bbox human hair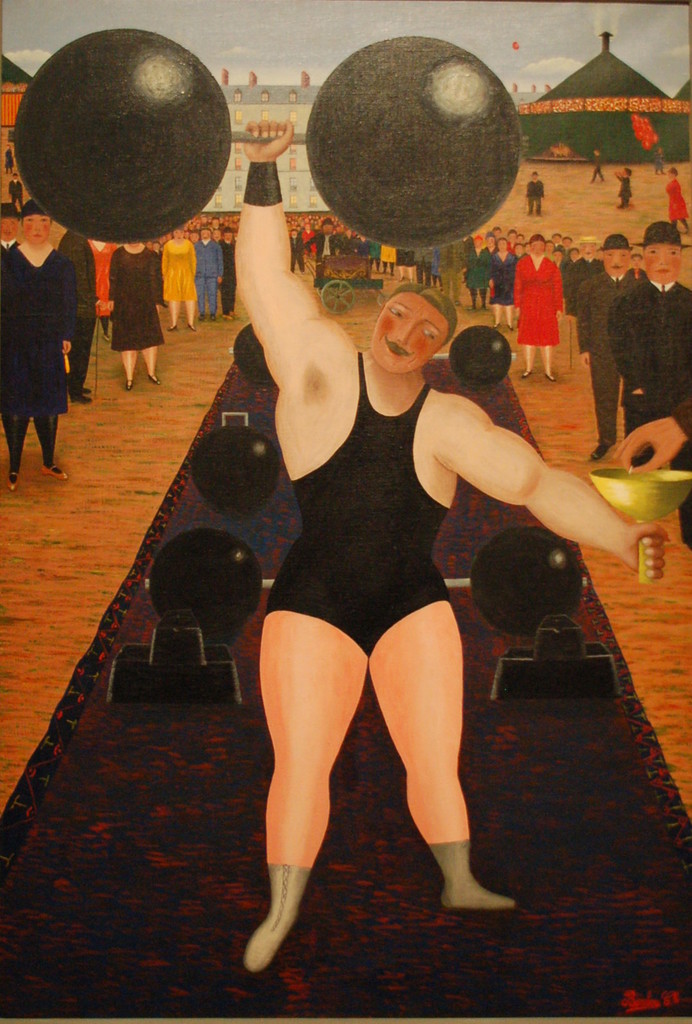
[left=594, top=149, right=601, bottom=154]
